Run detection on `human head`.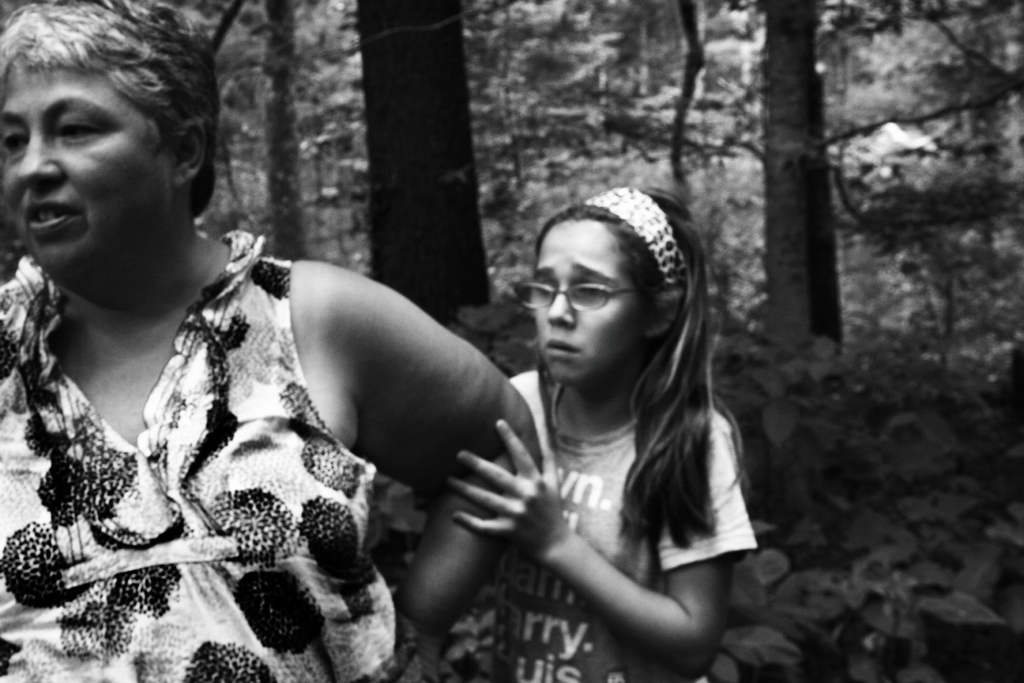
Result: <bbox>534, 179, 705, 390</bbox>.
